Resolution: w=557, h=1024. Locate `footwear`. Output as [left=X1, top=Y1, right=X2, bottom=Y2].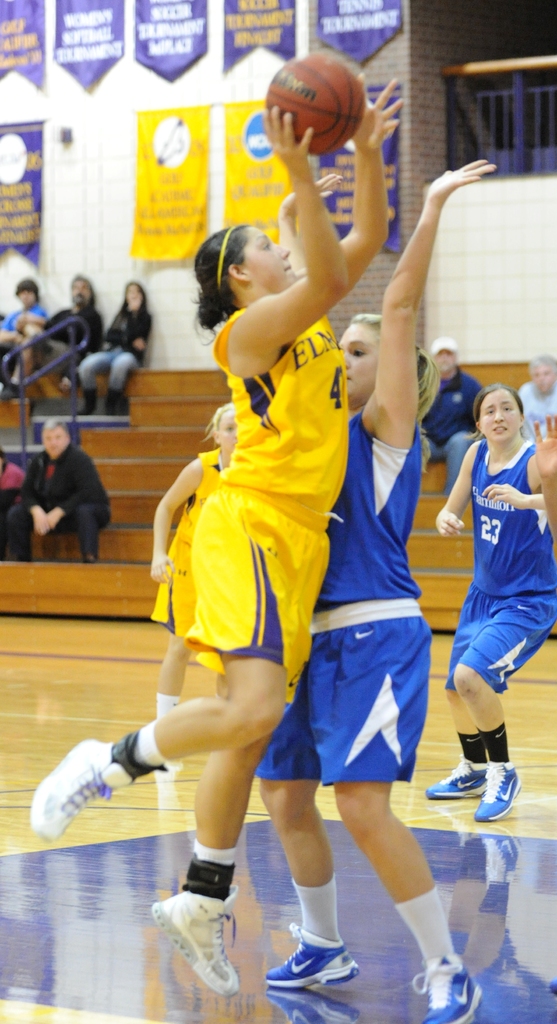
[left=153, top=888, right=239, bottom=988].
